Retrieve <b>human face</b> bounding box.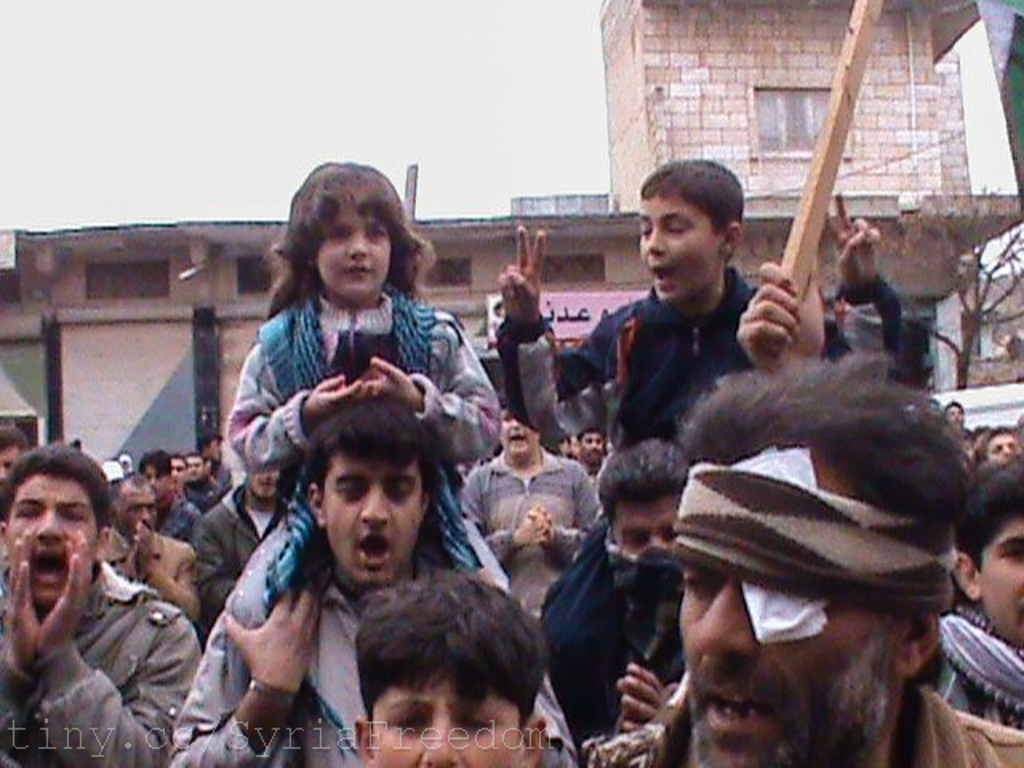
Bounding box: [x1=640, y1=189, x2=712, y2=301].
